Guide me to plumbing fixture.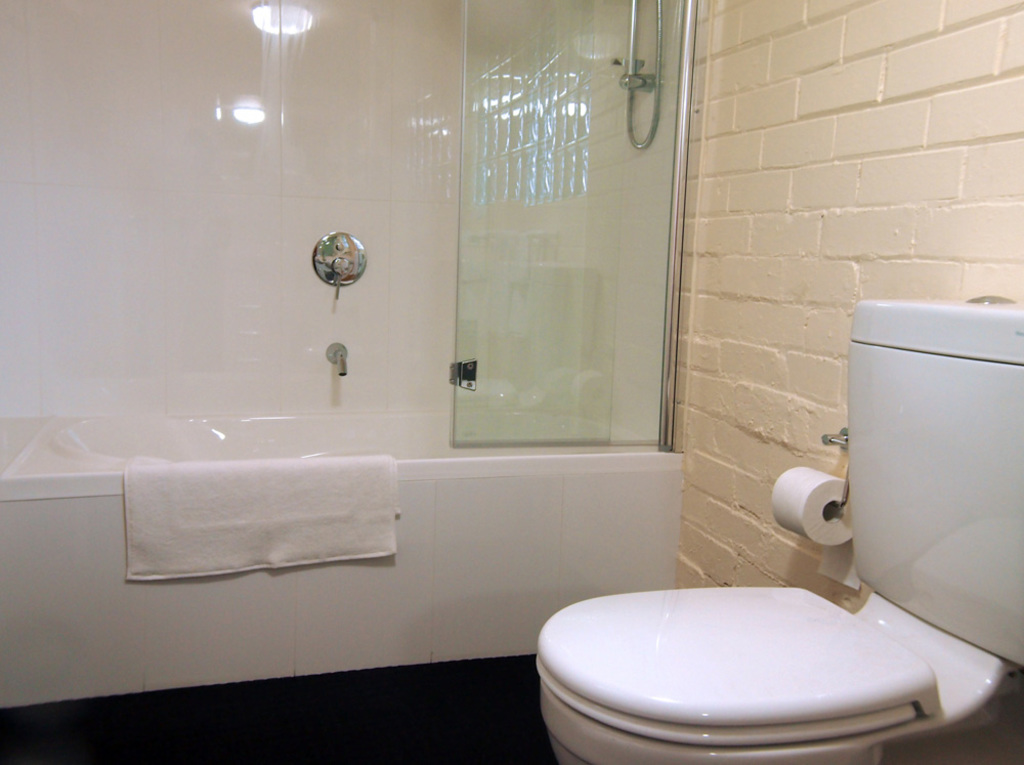
Guidance: <bbox>325, 338, 349, 380</bbox>.
